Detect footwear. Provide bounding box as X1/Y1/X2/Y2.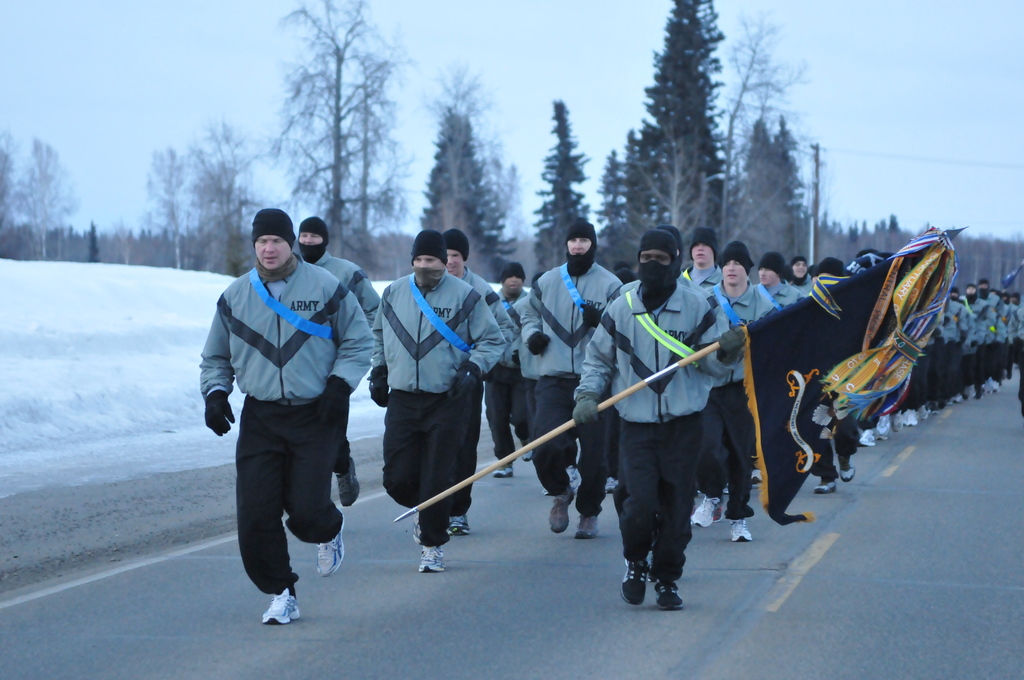
493/462/514/478.
